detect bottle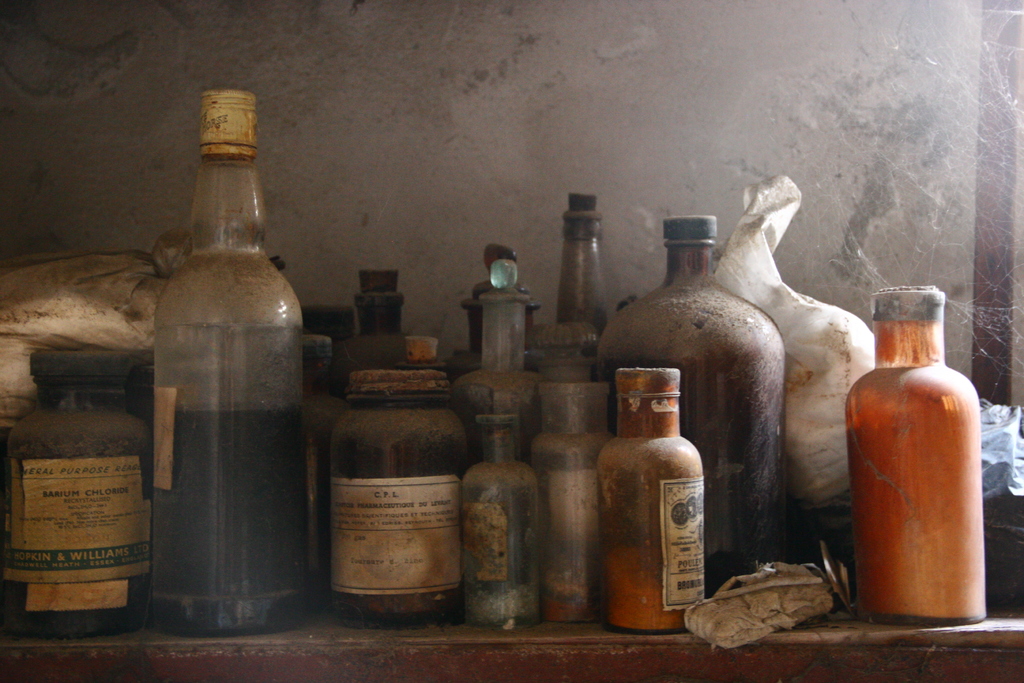
locate(340, 267, 447, 391)
